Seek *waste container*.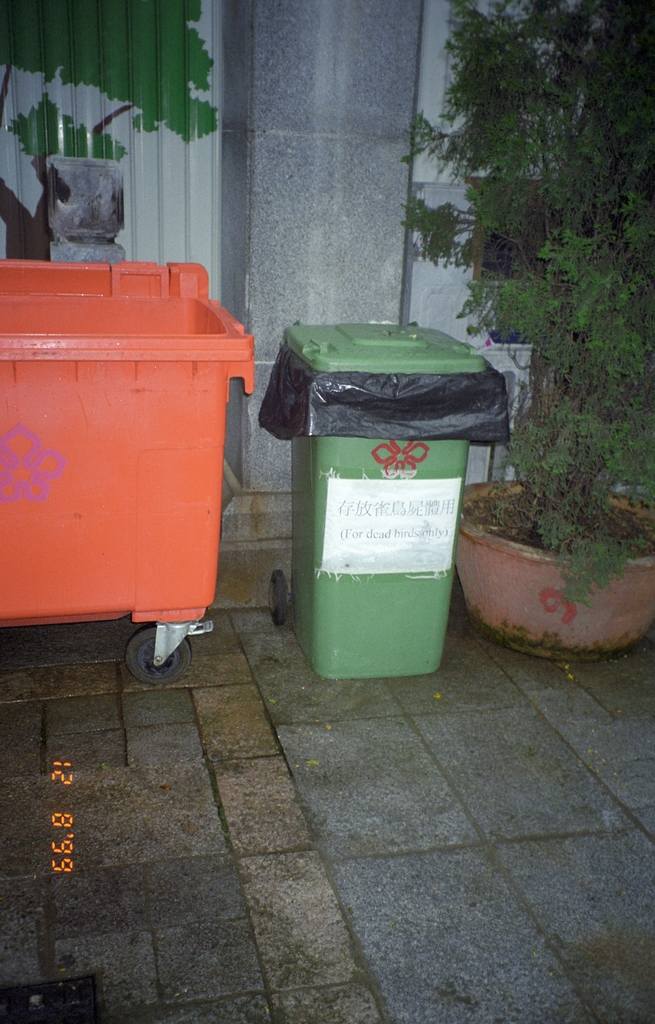
<region>0, 258, 255, 688</region>.
